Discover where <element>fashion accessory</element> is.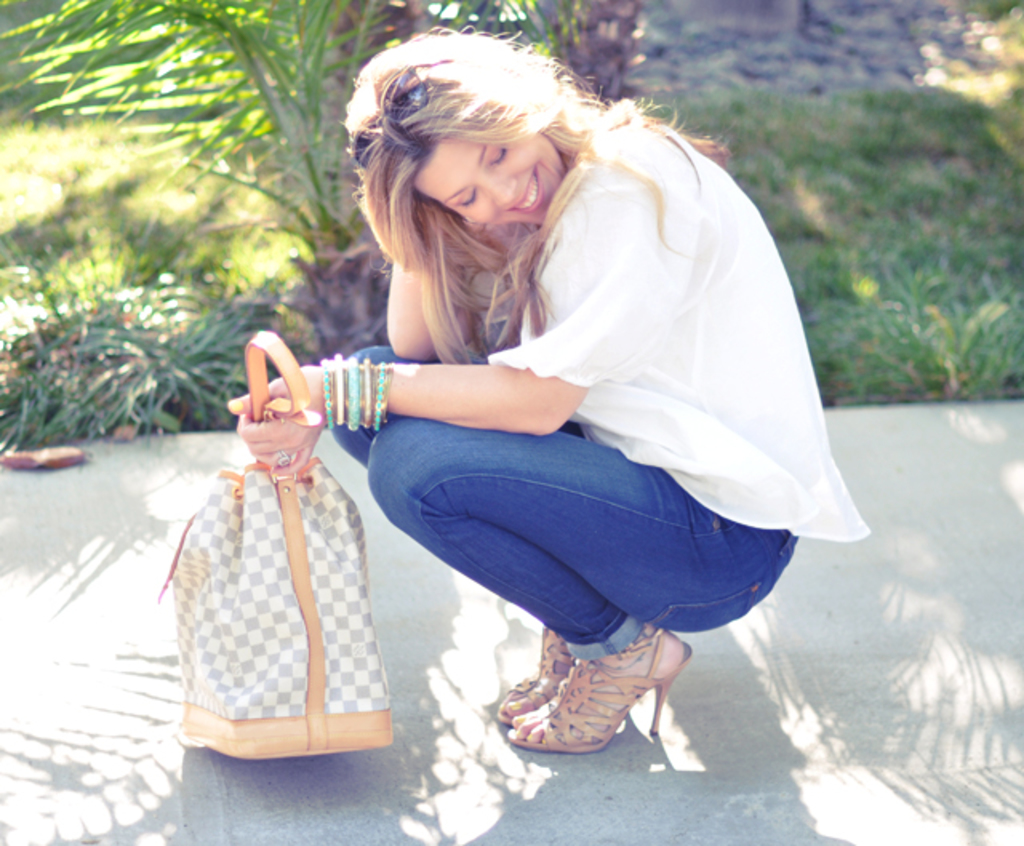
Discovered at [318, 350, 400, 429].
